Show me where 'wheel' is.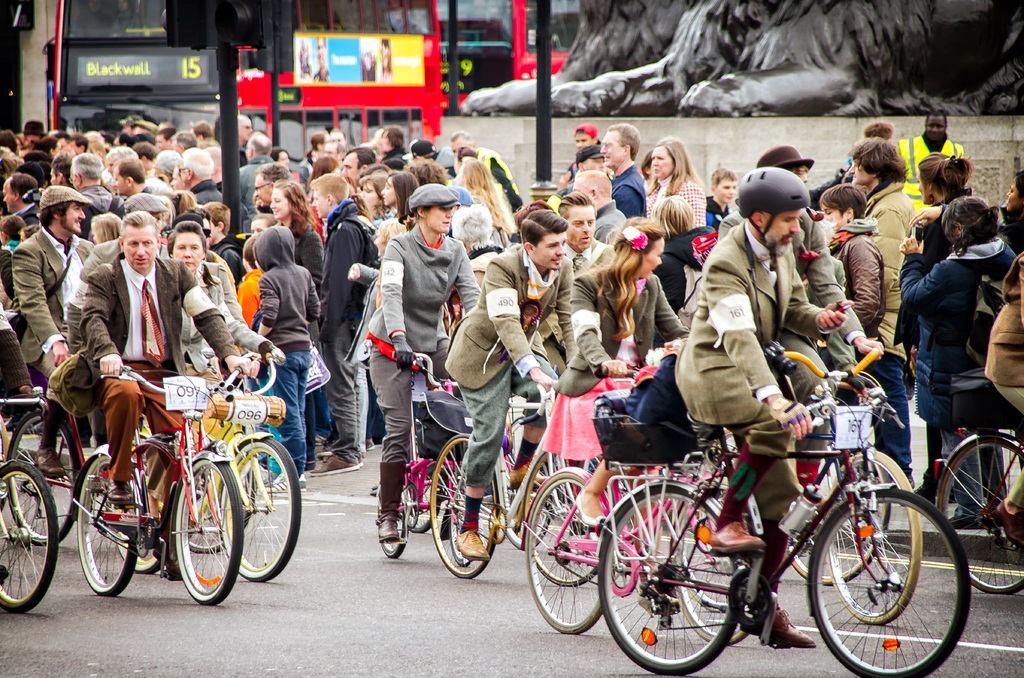
'wheel' is at BBox(939, 433, 1023, 594).
